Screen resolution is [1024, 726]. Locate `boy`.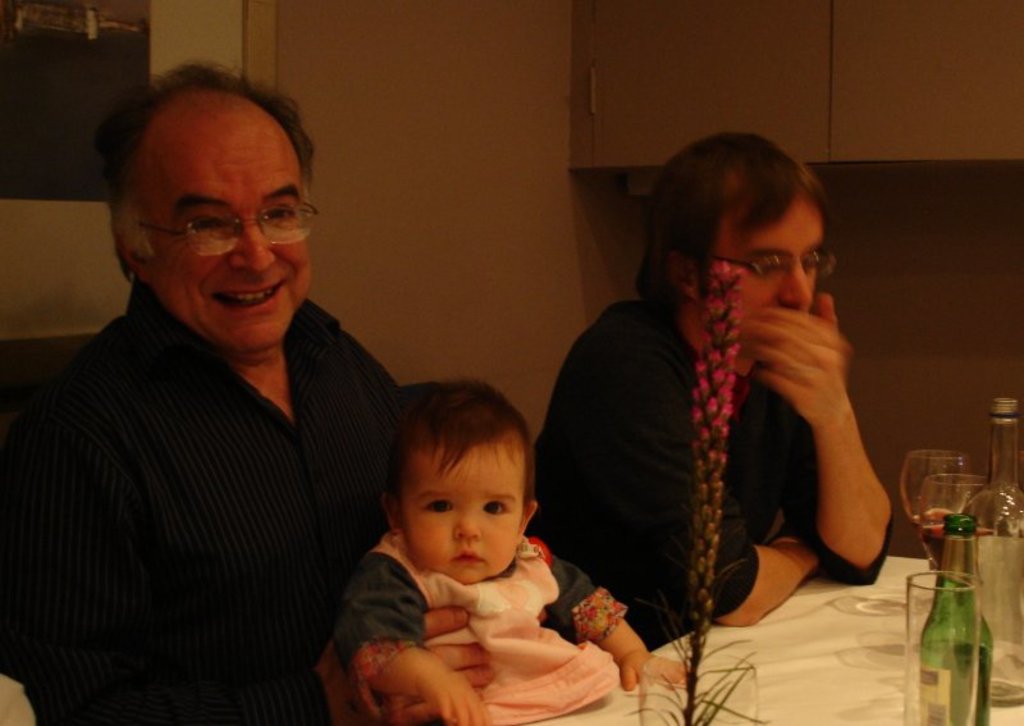
left=328, top=430, right=646, bottom=703.
